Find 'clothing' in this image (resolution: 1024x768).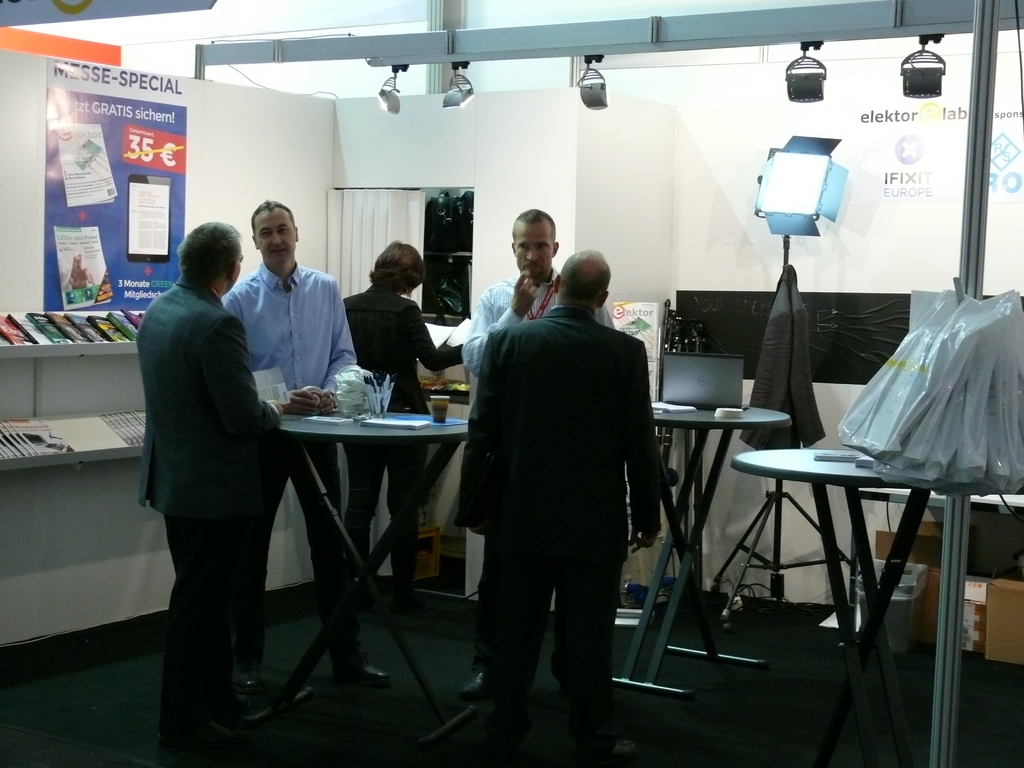
[left=342, top=284, right=457, bottom=587].
